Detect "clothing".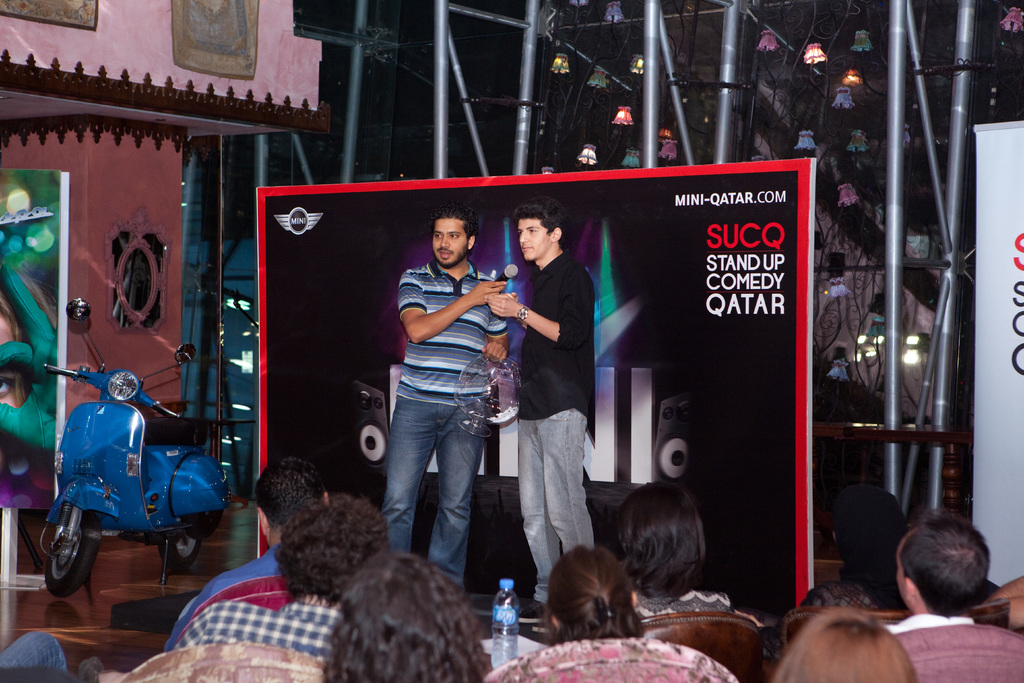
Detected at left=180, top=580, right=356, bottom=643.
